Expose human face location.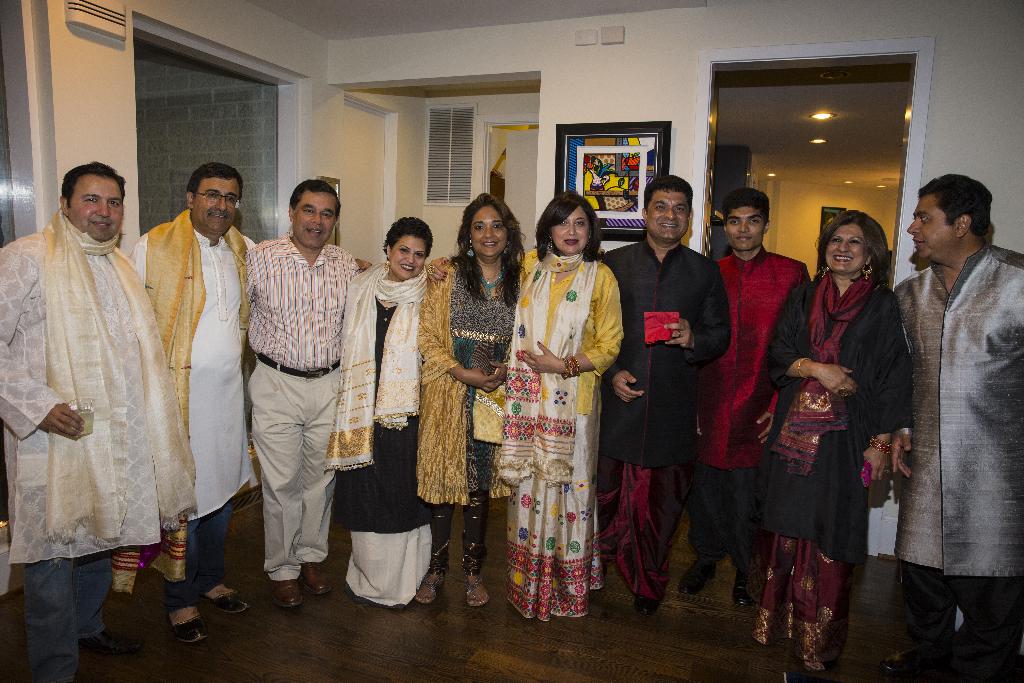
Exposed at region(65, 176, 124, 238).
